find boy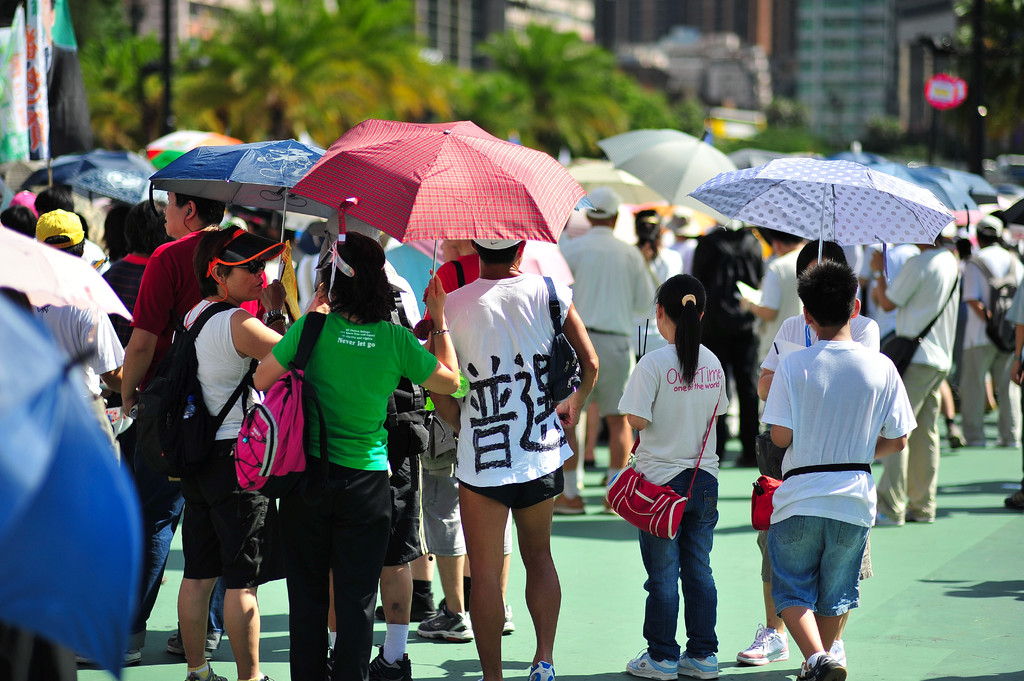
740,252,927,672
